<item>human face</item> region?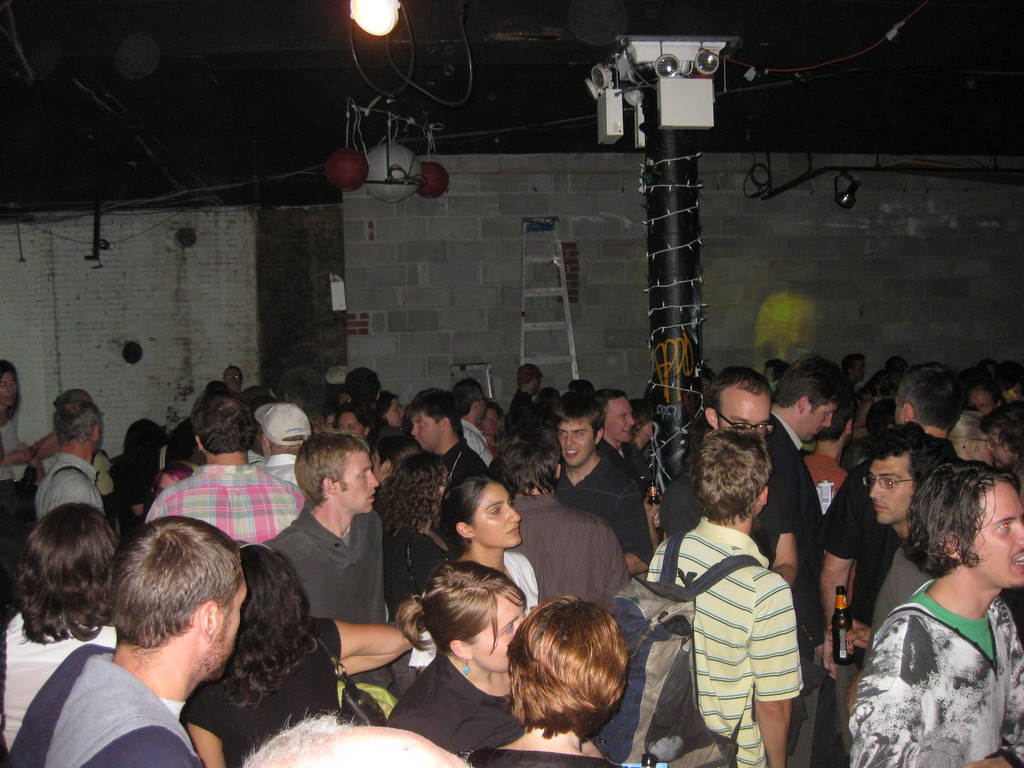
BBox(895, 399, 902, 420)
